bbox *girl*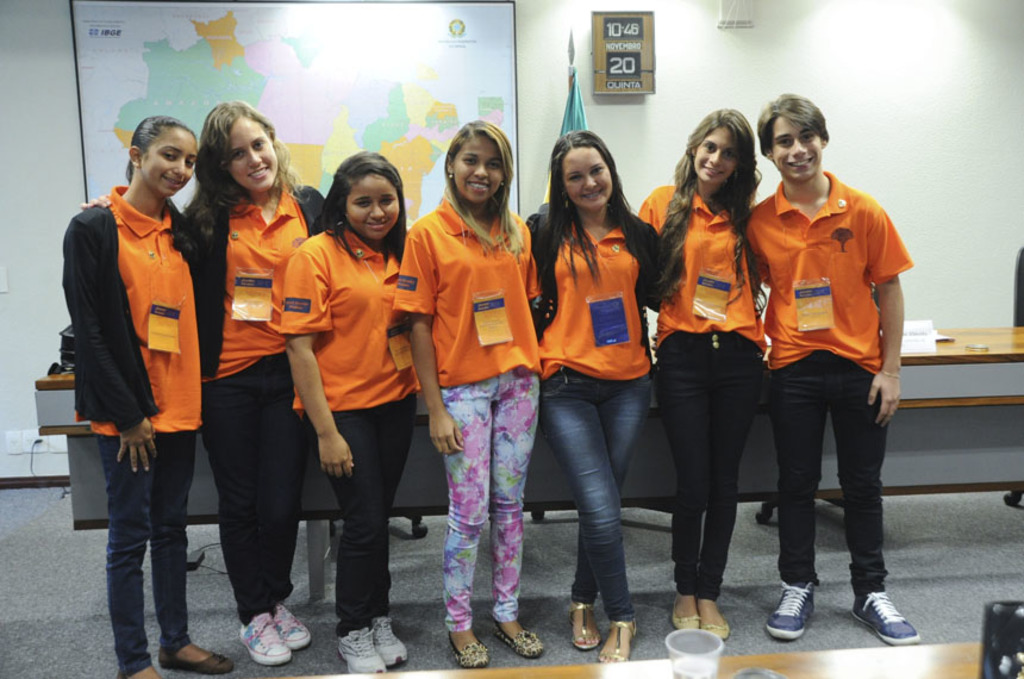
(x1=269, y1=143, x2=418, y2=673)
